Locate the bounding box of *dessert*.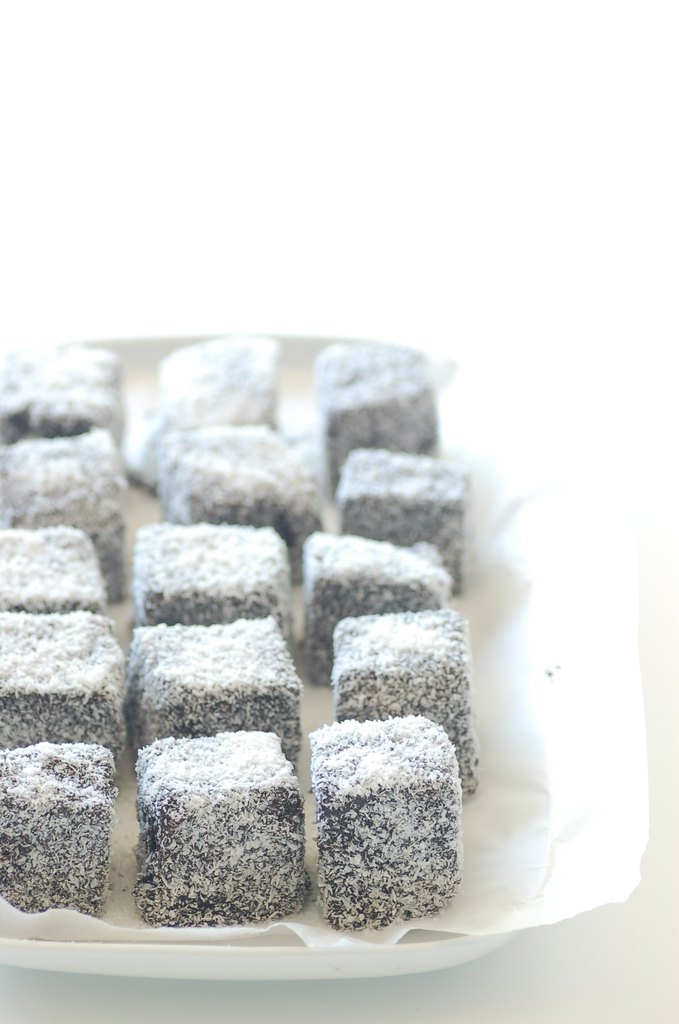
Bounding box: {"x1": 0, "y1": 426, "x2": 126, "y2": 607}.
